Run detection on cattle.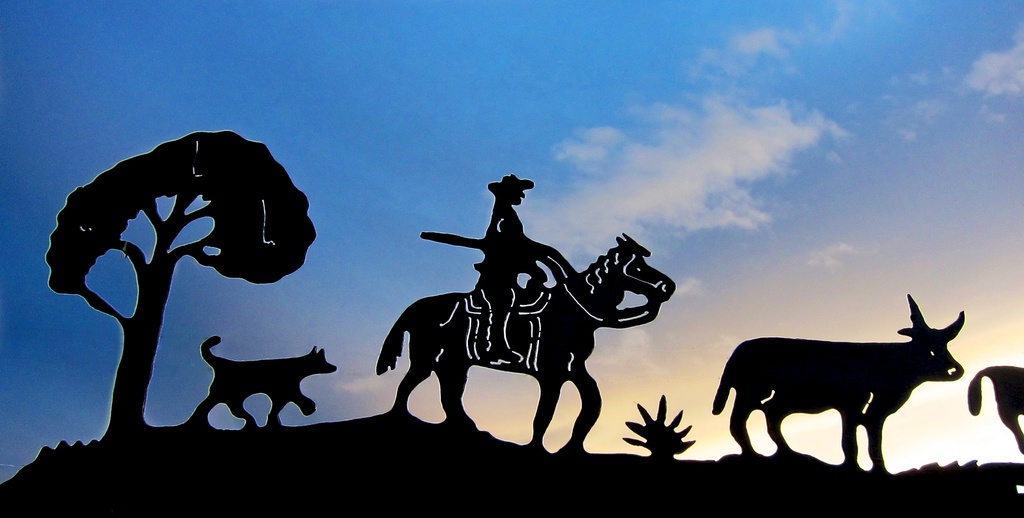
Result: bbox(710, 297, 965, 472).
